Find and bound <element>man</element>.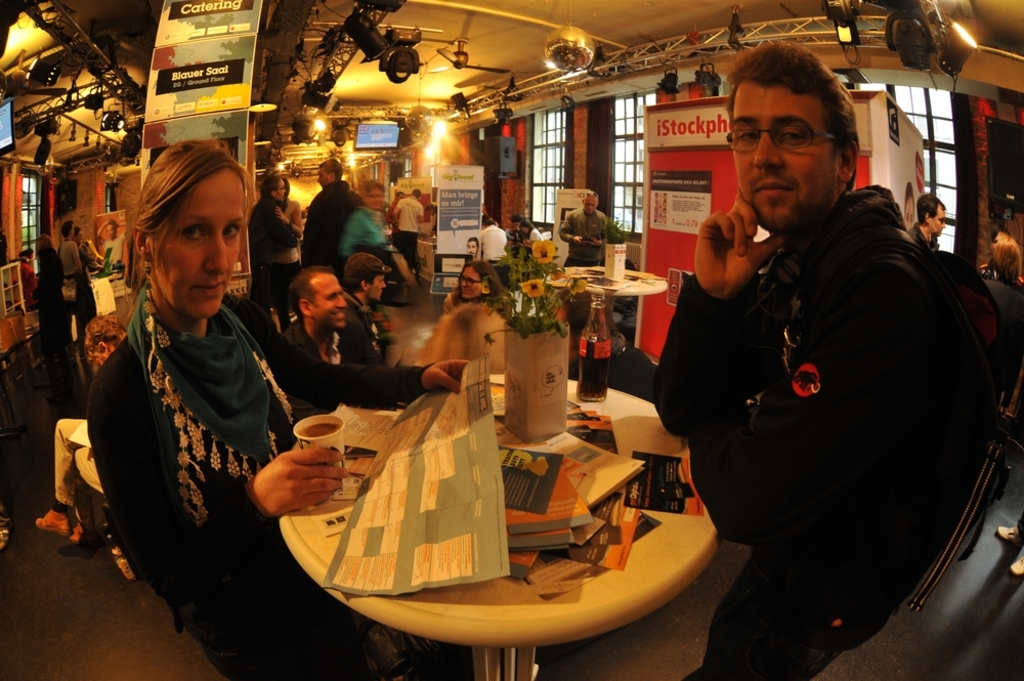
Bound: 298, 157, 362, 269.
